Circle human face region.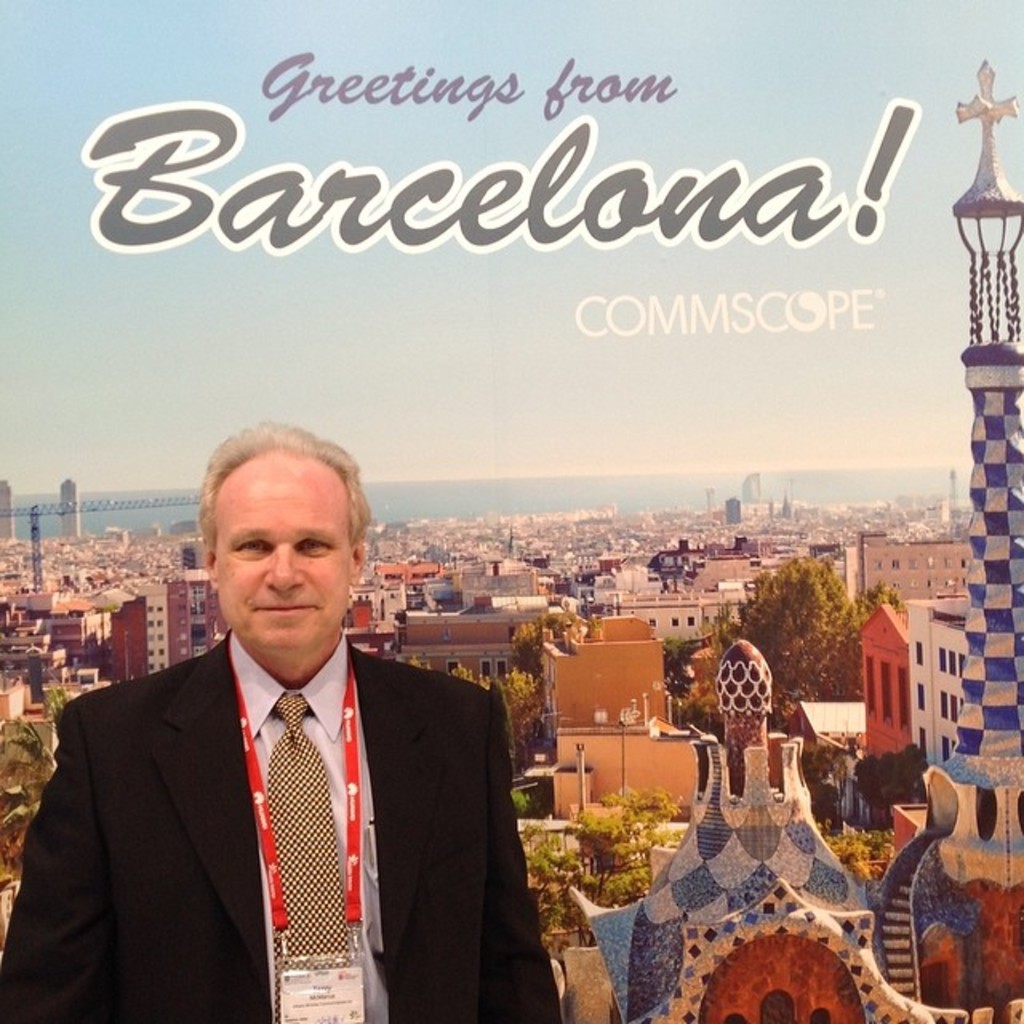
Region: 218/459/349/662.
